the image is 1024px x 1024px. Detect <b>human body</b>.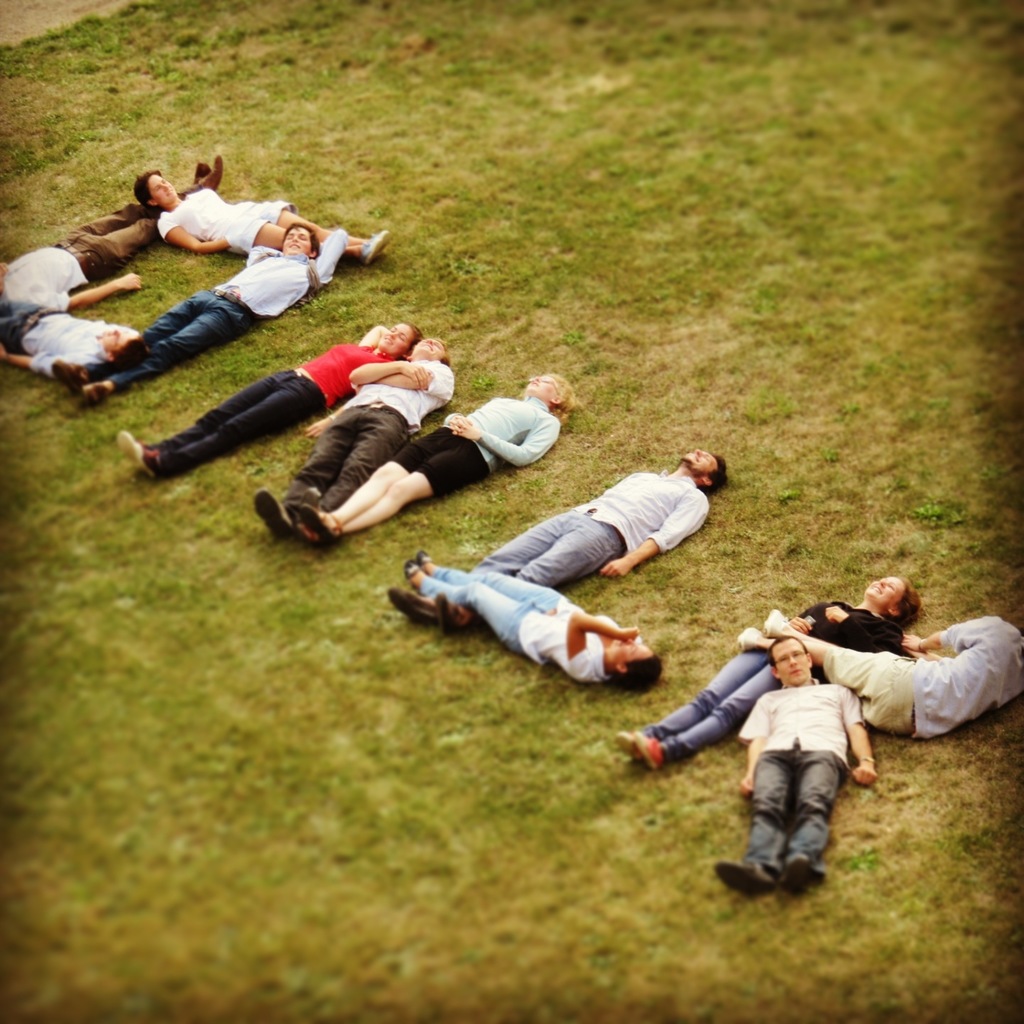
Detection: (x1=741, y1=602, x2=1023, y2=737).
